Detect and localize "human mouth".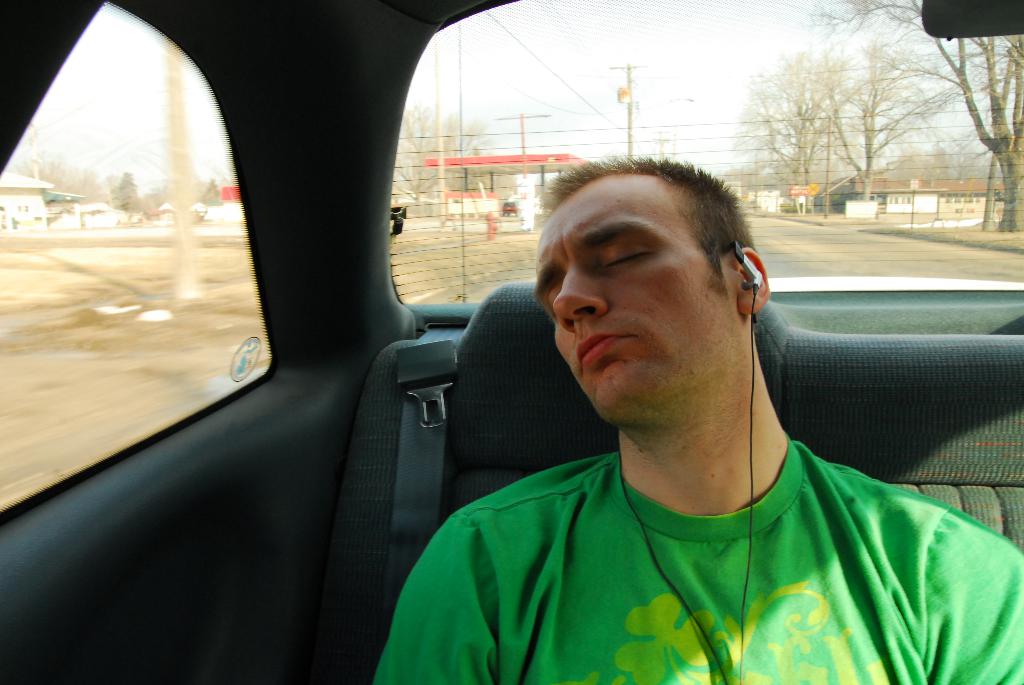
Localized at 579 333 623 370.
